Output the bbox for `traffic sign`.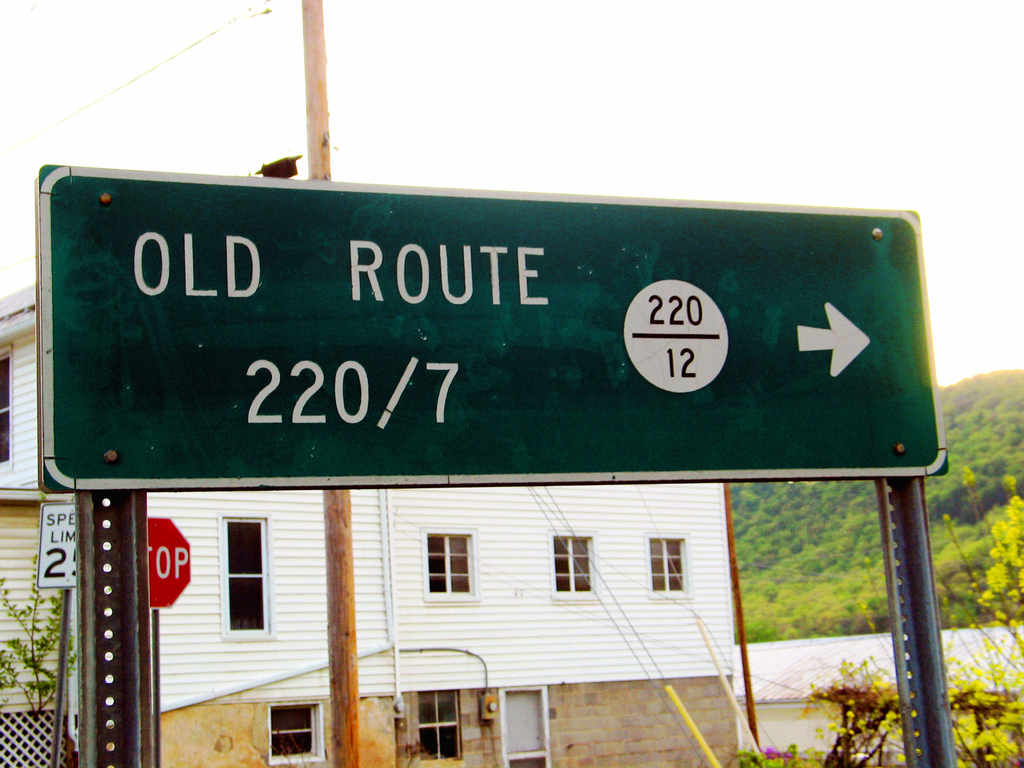
(x1=38, y1=500, x2=75, y2=591).
